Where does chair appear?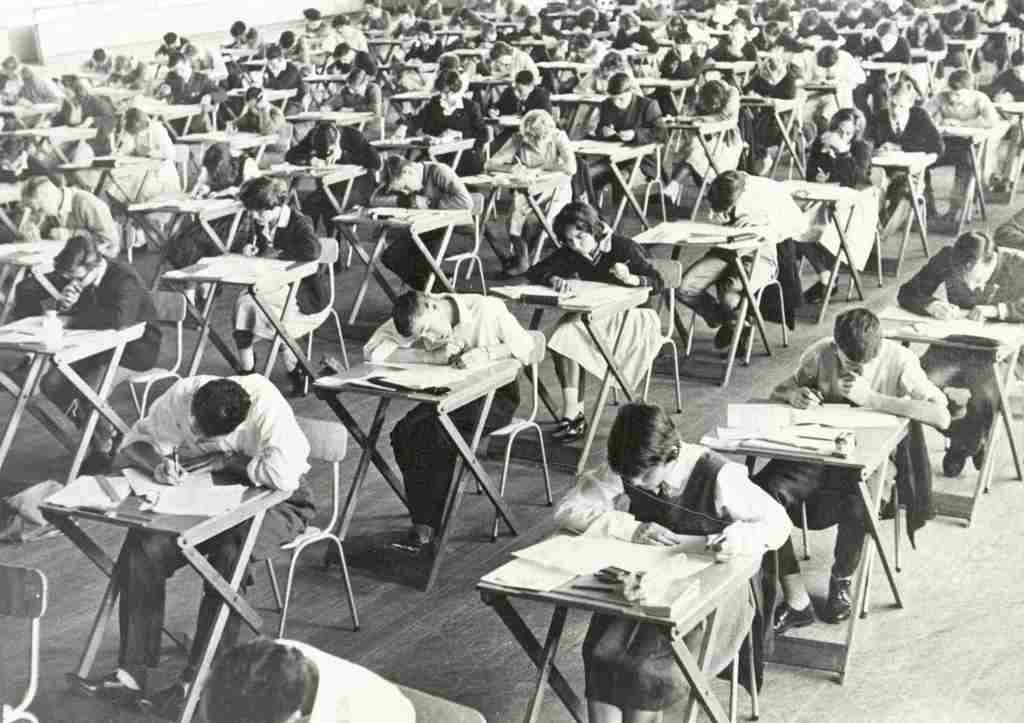
Appears at crop(256, 412, 354, 645).
